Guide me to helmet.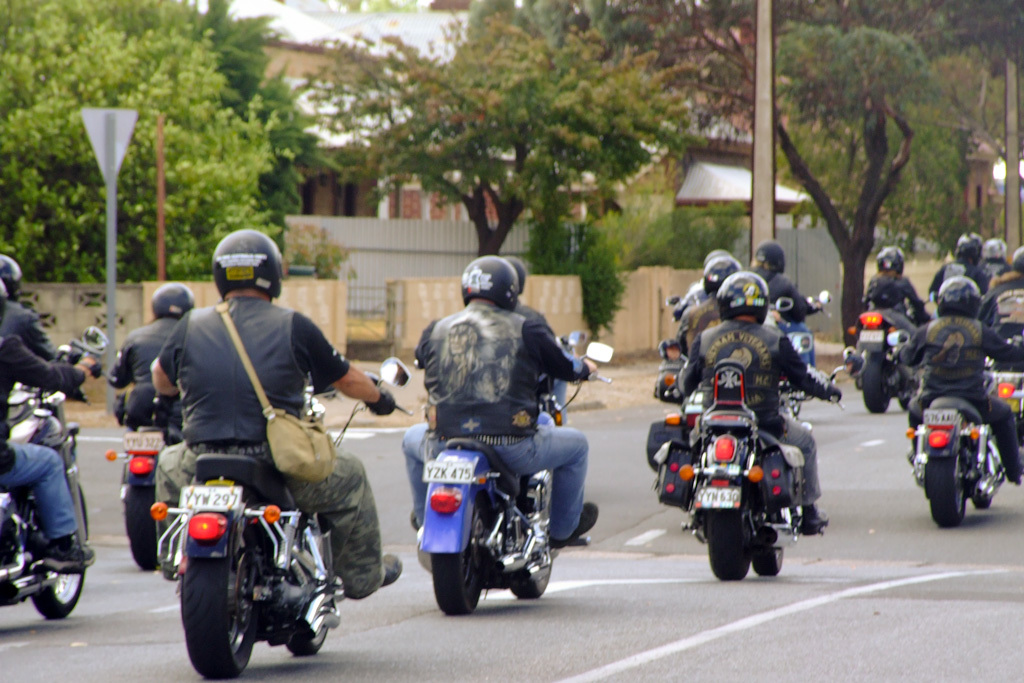
Guidance: bbox=[751, 239, 785, 278].
